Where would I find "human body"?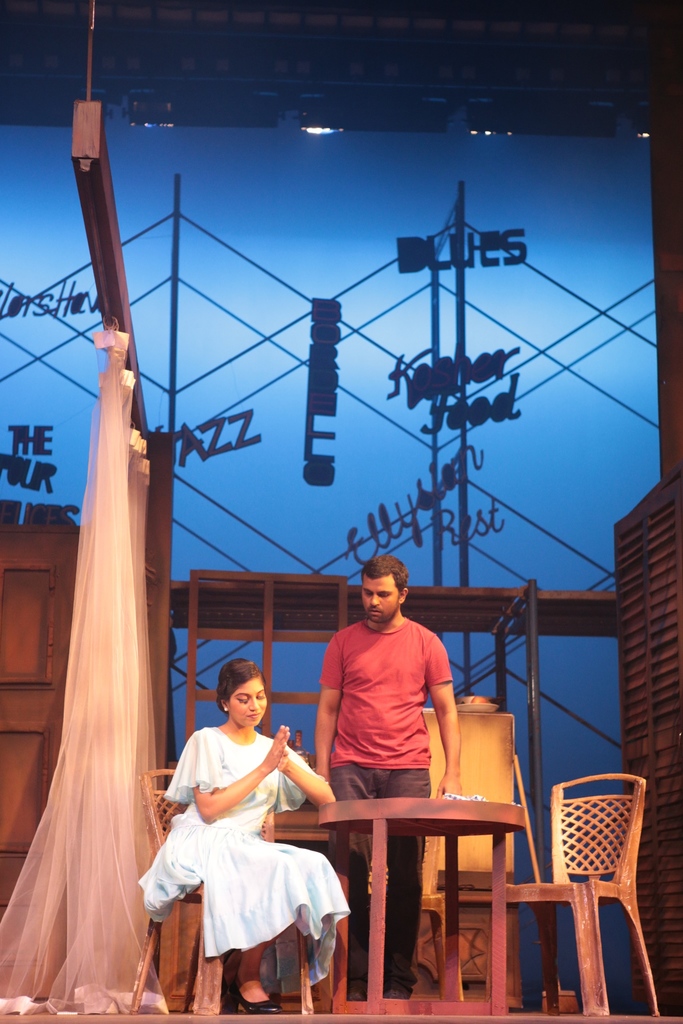
At Rect(145, 648, 340, 1006).
